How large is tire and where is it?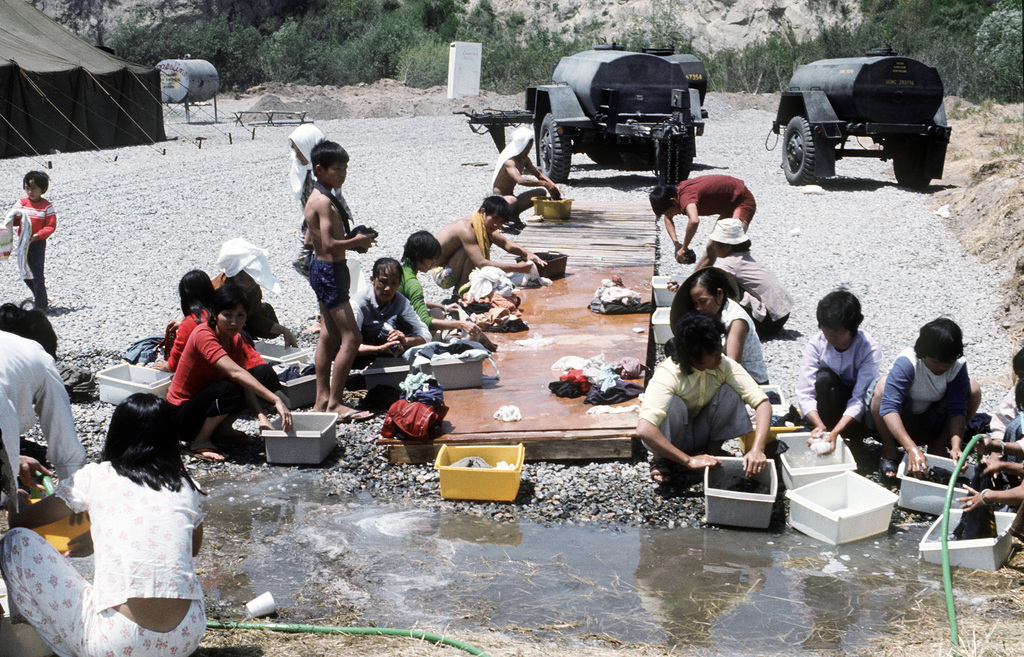
Bounding box: 536 111 573 183.
